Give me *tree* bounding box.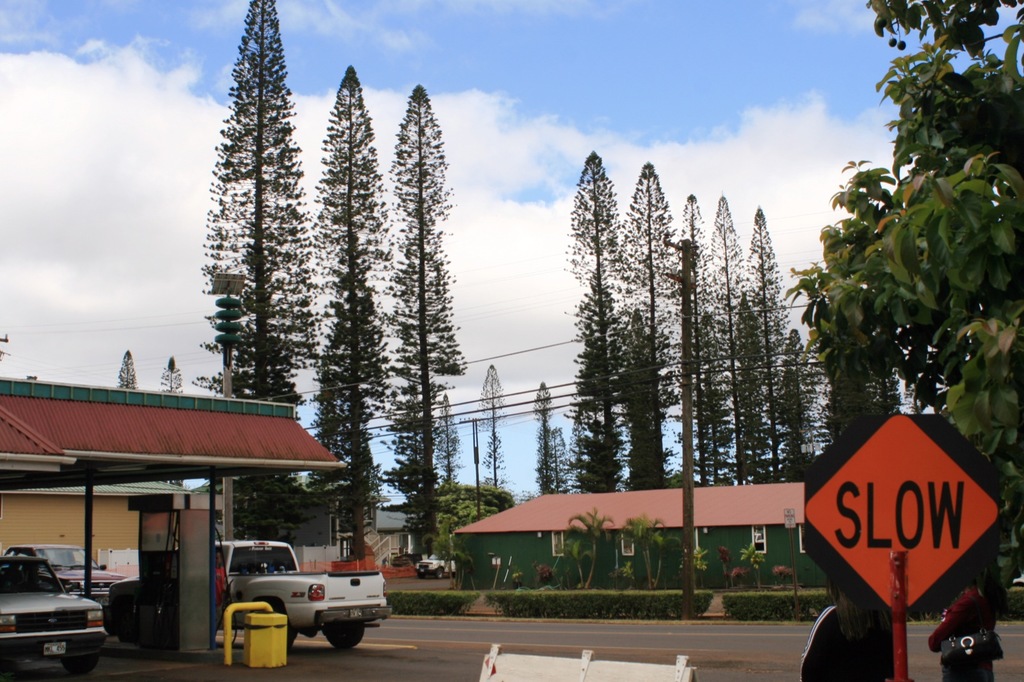
430:485:516:587.
